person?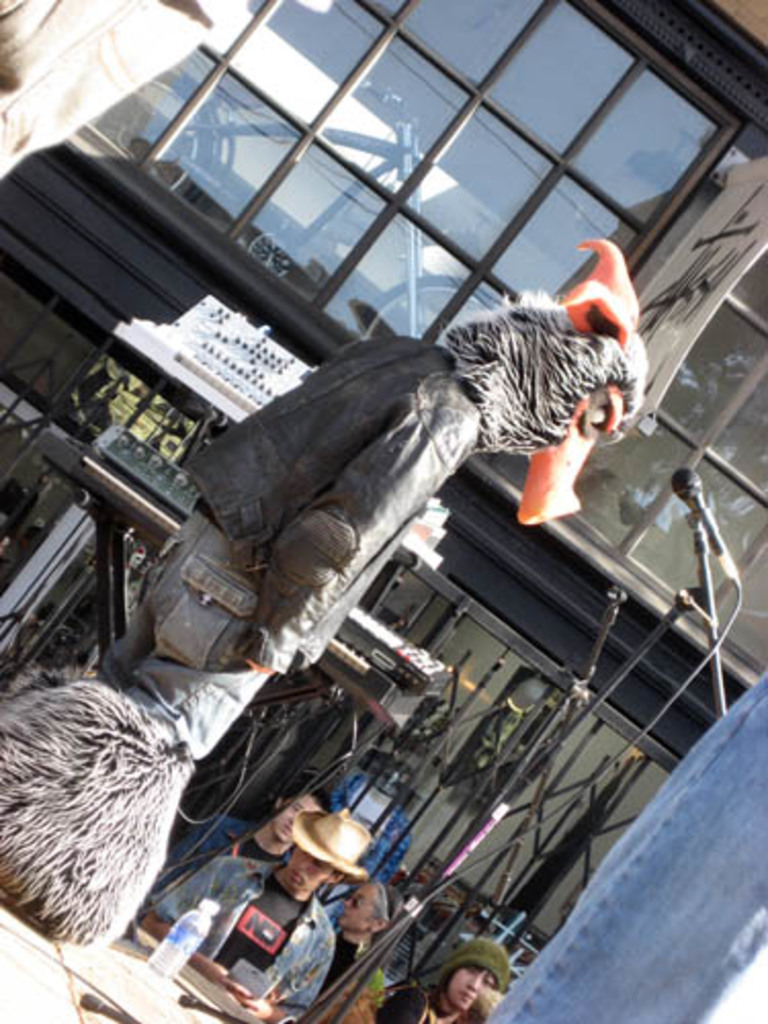
bbox(98, 231, 653, 760)
